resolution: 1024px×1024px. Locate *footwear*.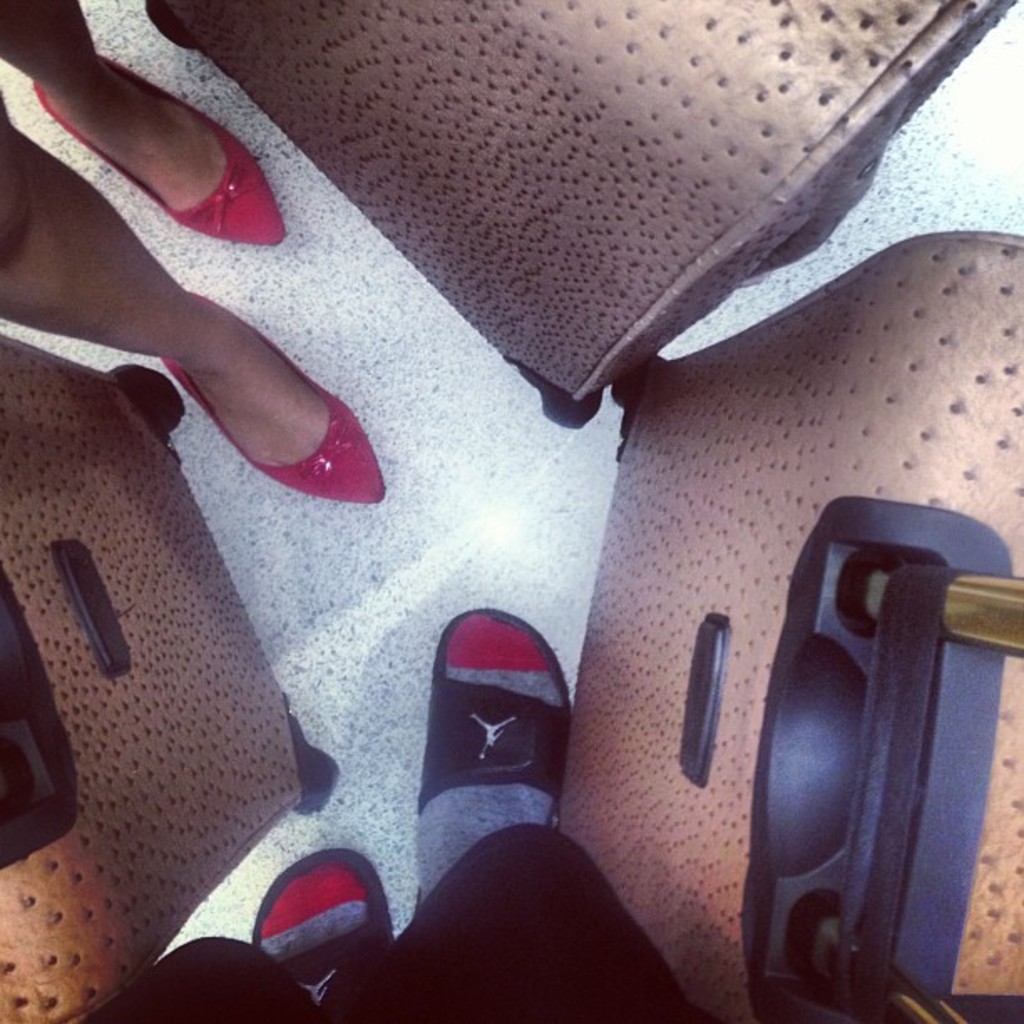
(x1=407, y1=602, x2=594, y2=868).
